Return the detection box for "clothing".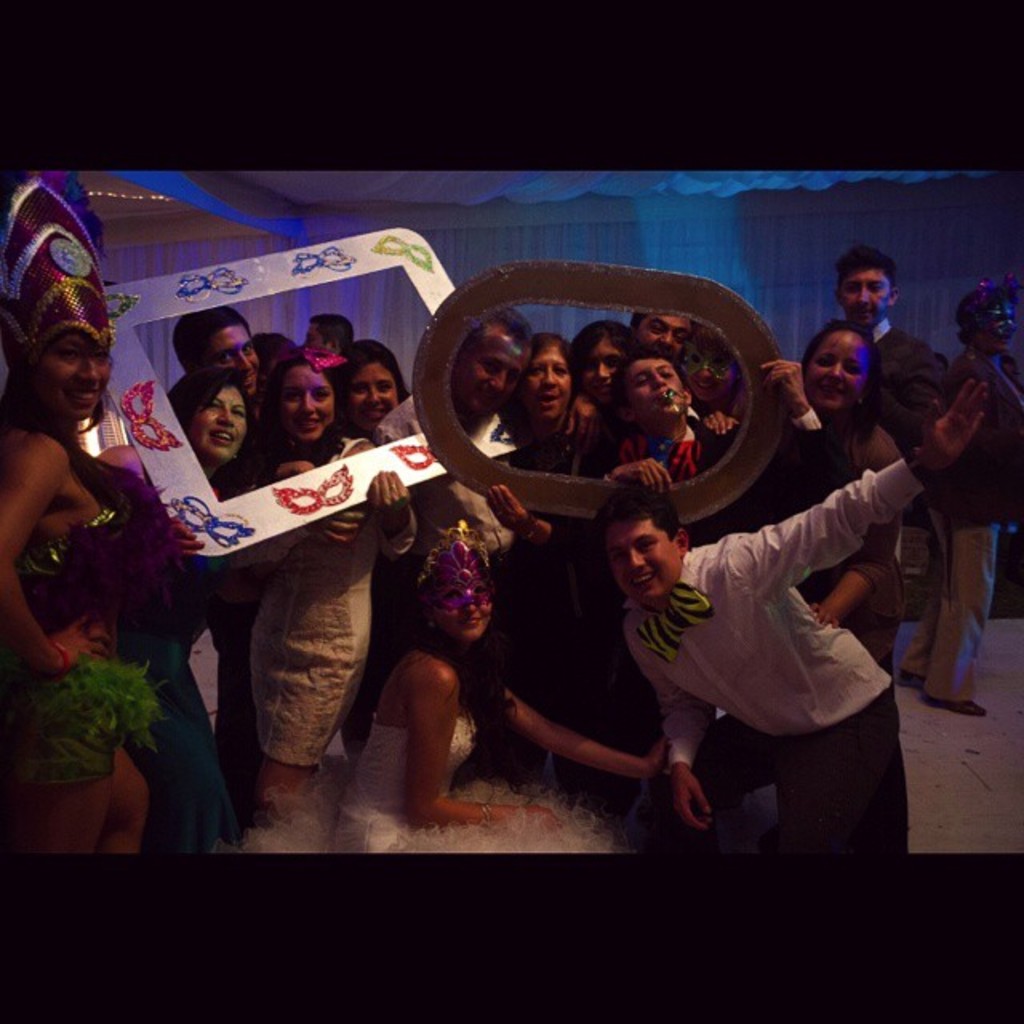
235/712/610/858.
